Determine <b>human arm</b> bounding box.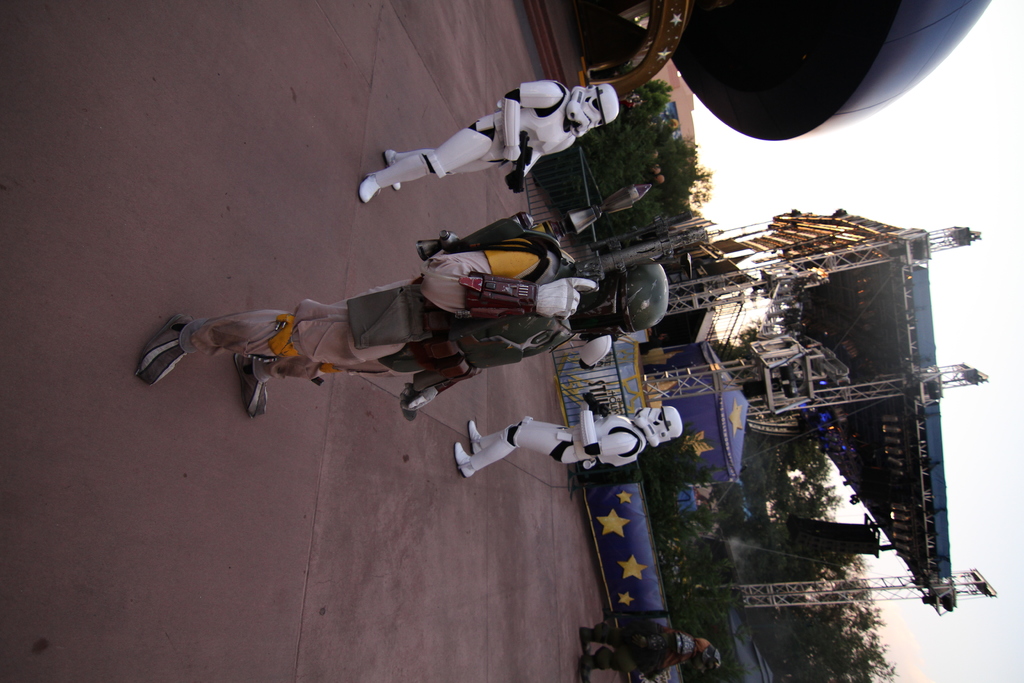
Determined: <bbox>505, 136, 576, 194</bbox>.
